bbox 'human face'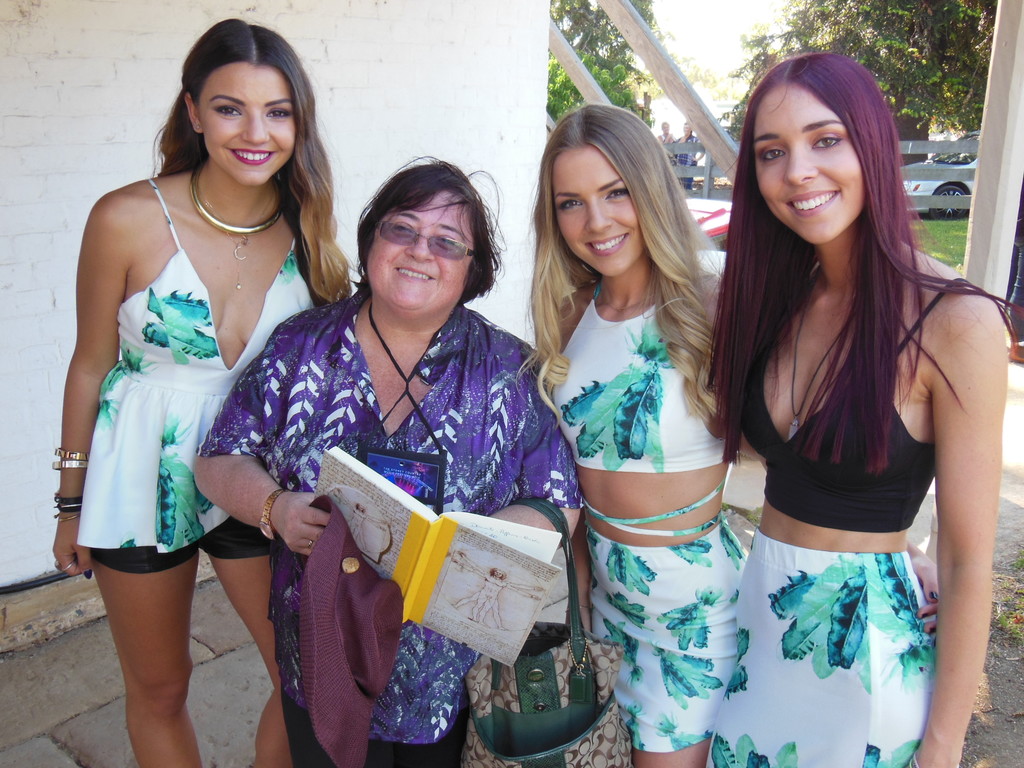
755, 83, 871, 244
